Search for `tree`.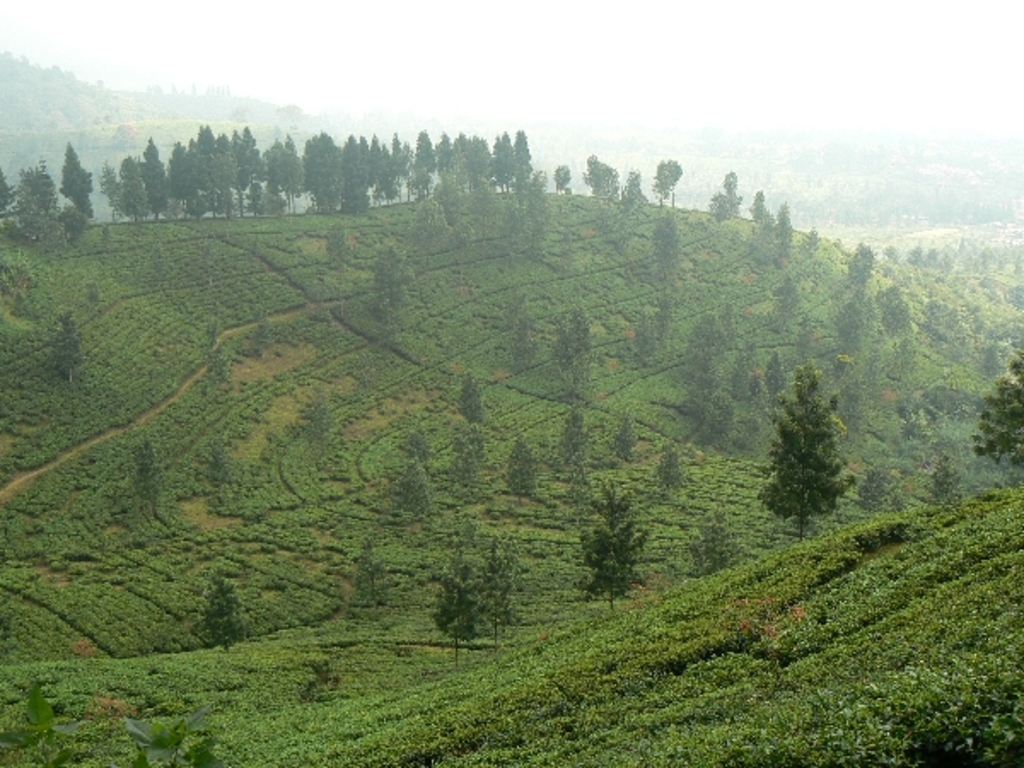
Found at l=555, t=297, r=620, b=391.
